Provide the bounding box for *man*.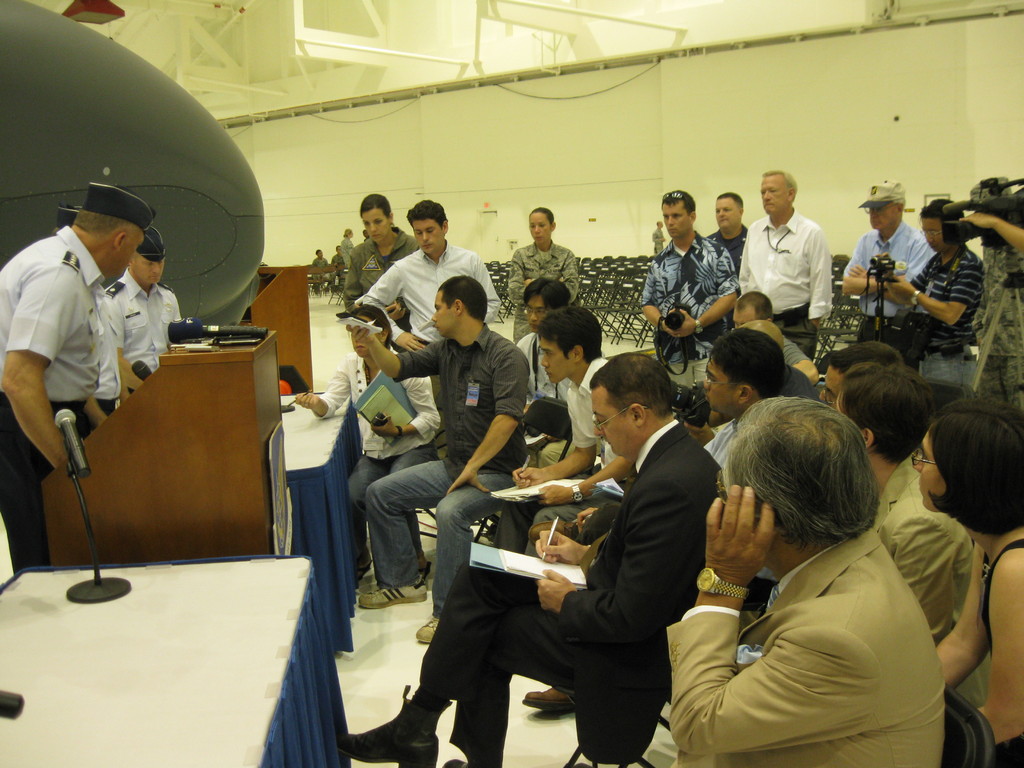
(281,303,444,585).
